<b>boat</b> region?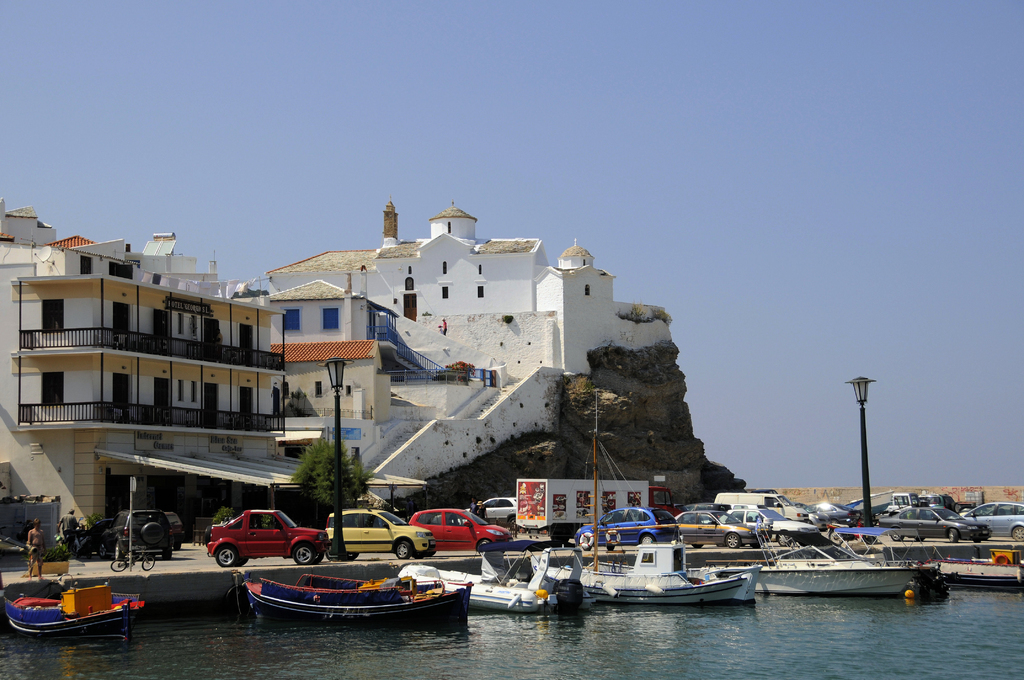
bbox=(686, 528, 952, 604)
